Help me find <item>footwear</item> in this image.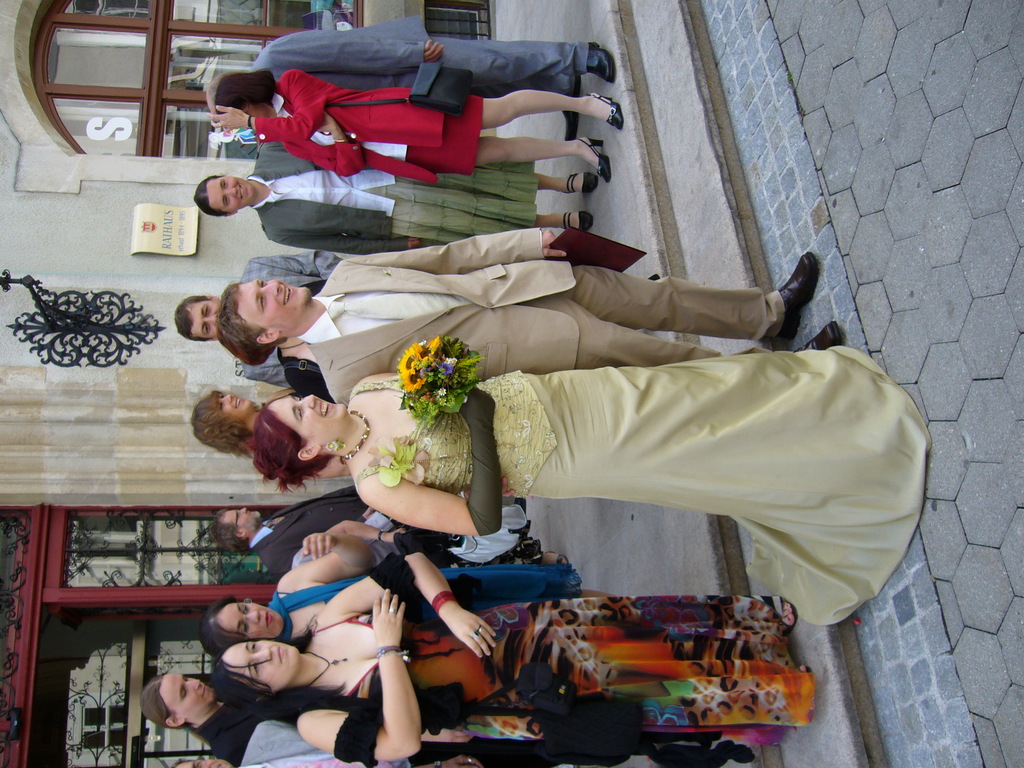
Found it: [588, 40, 620, 84].
